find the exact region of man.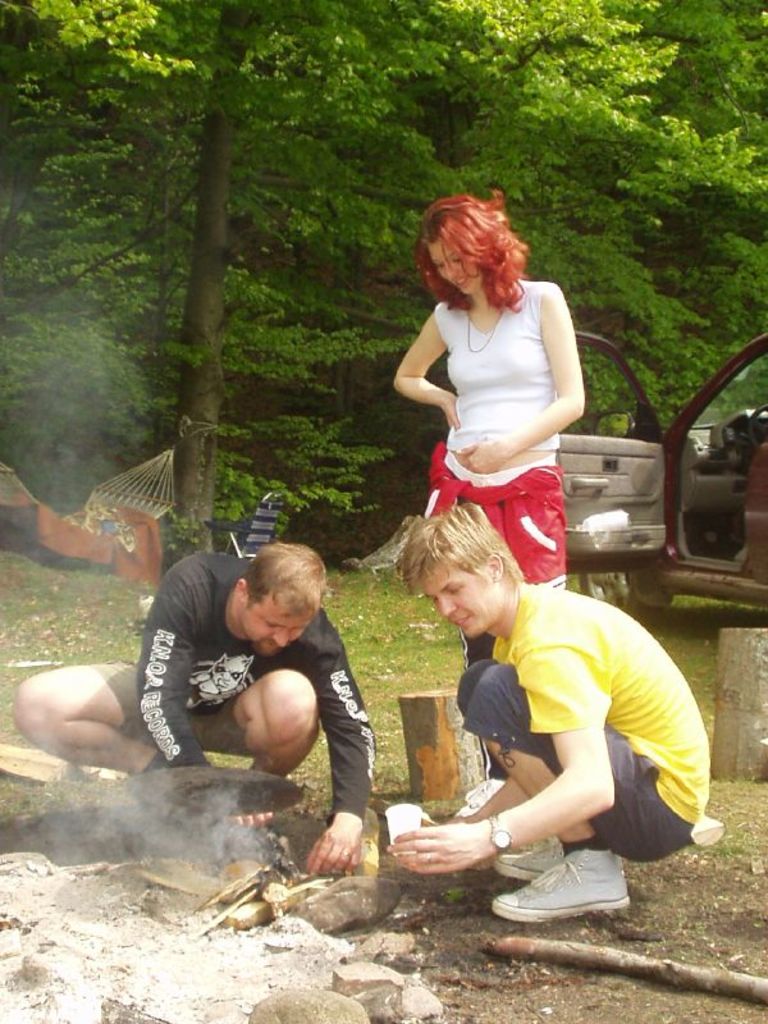
Exact region: 412 512 717 925.
